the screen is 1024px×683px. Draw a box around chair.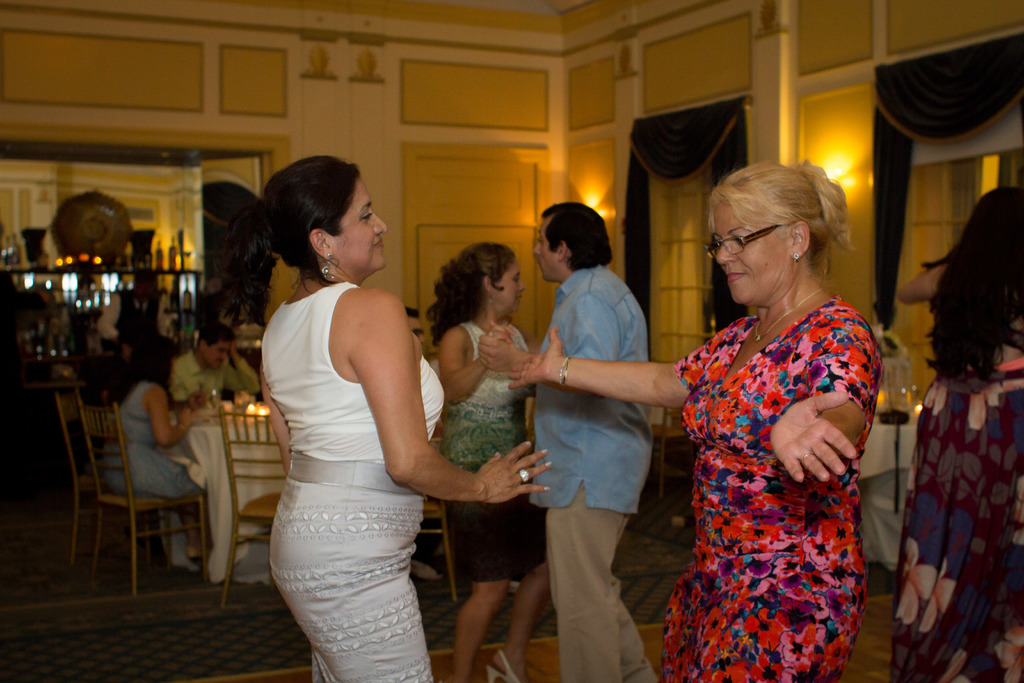
[left=649, top=409, right=686, bottom=500].
